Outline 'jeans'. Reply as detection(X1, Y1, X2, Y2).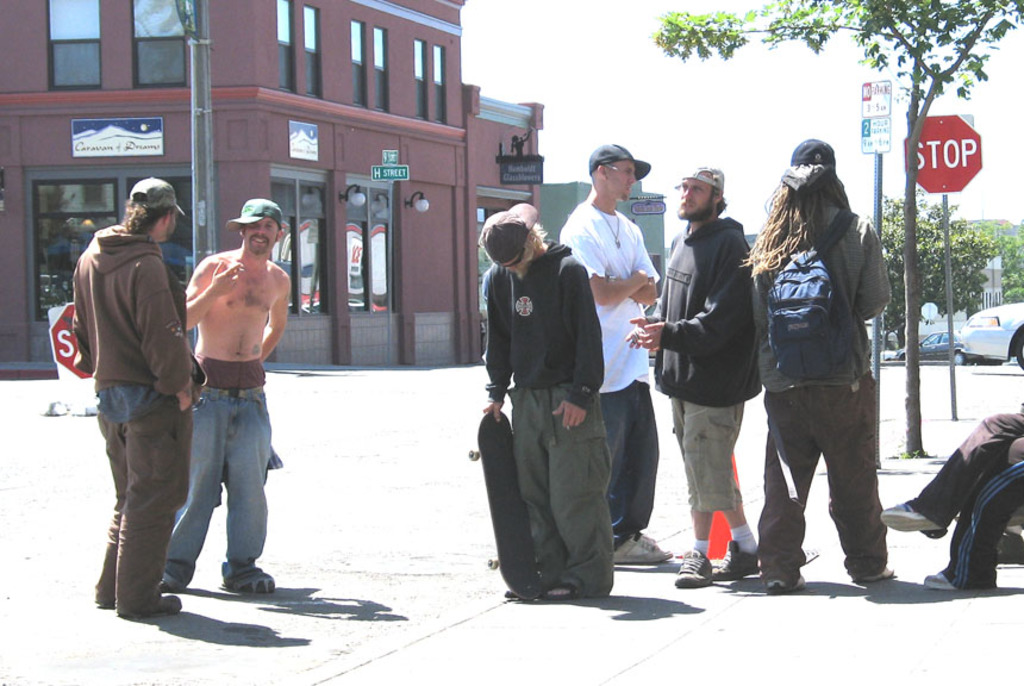
detection(157, 383, 267, 617).
